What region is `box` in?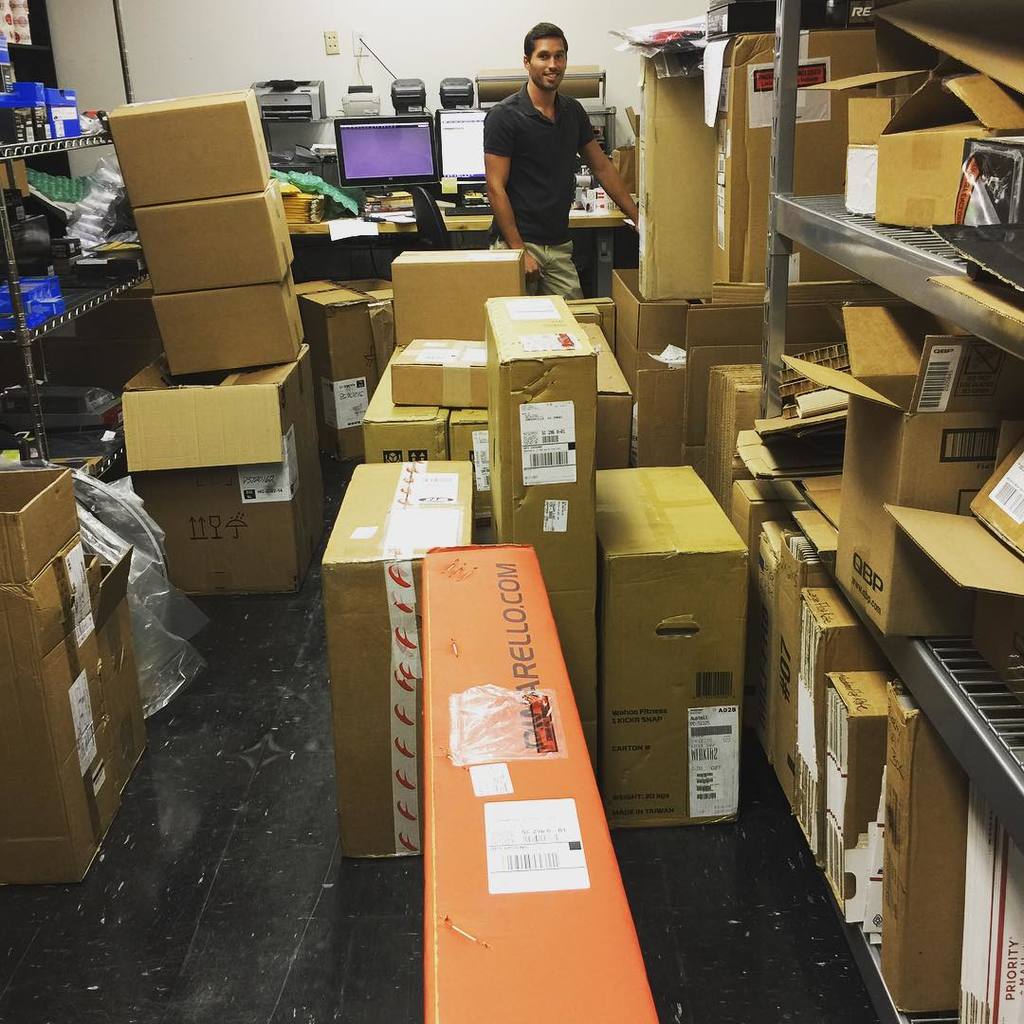
x1=99 y1=84 x2=278 y2=205.
